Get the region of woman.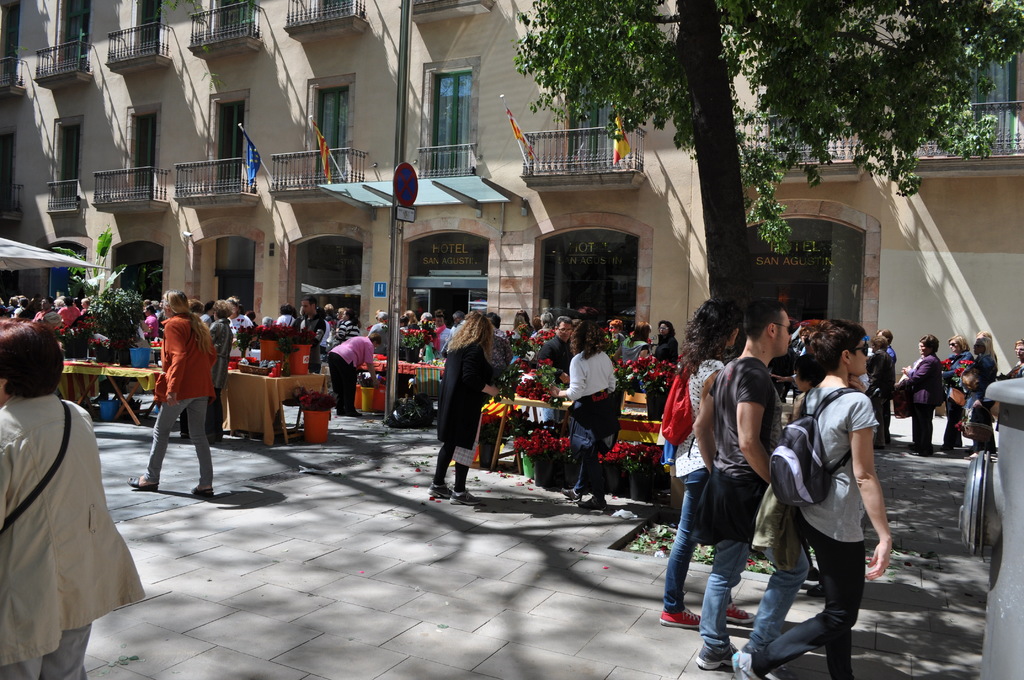
bbox=[940, 334, 981, 464].
